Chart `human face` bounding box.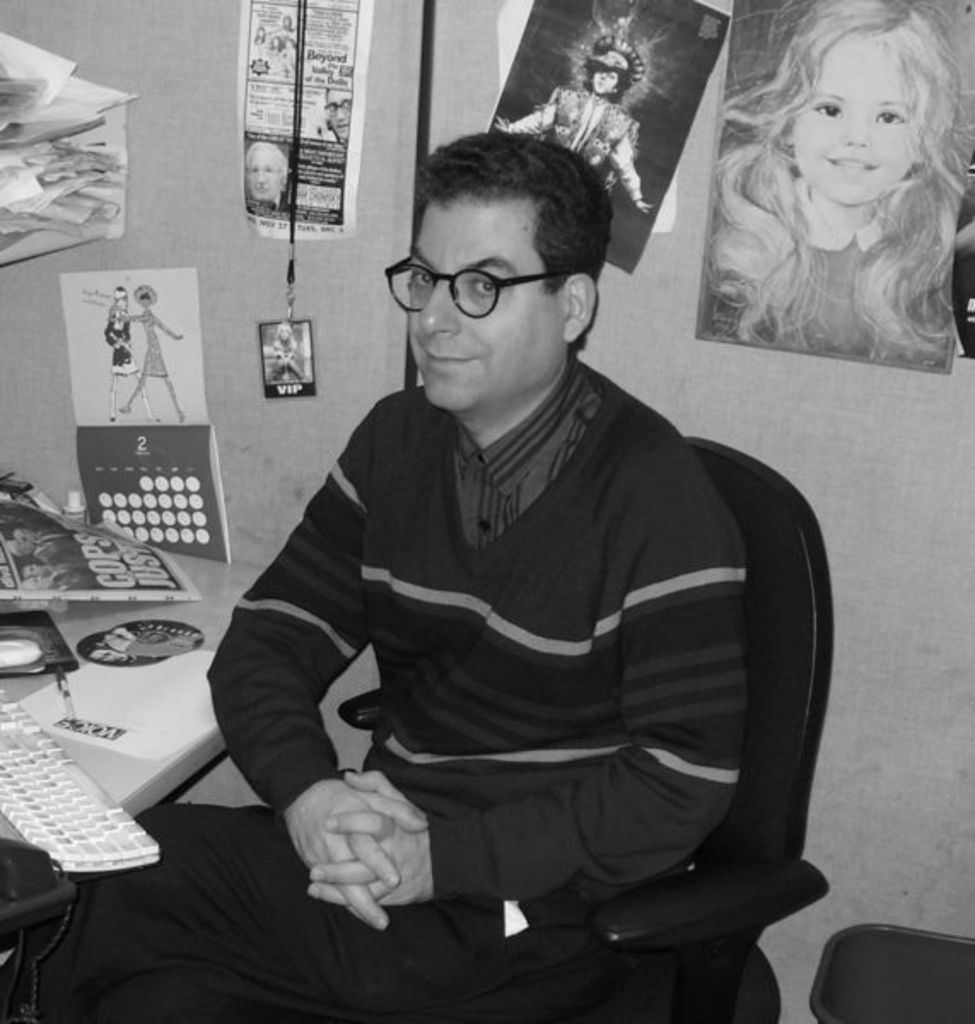
Charted: select_region(785, 38, 917, 207).
